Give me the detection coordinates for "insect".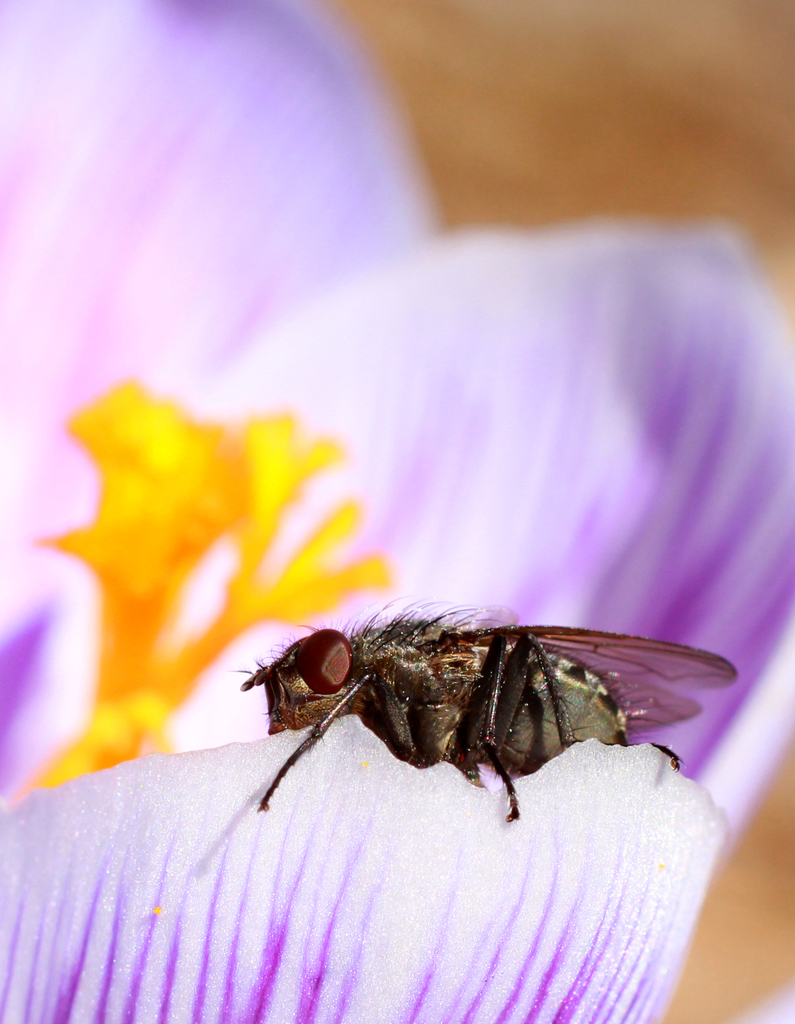
(232, 595, 738, 810).
